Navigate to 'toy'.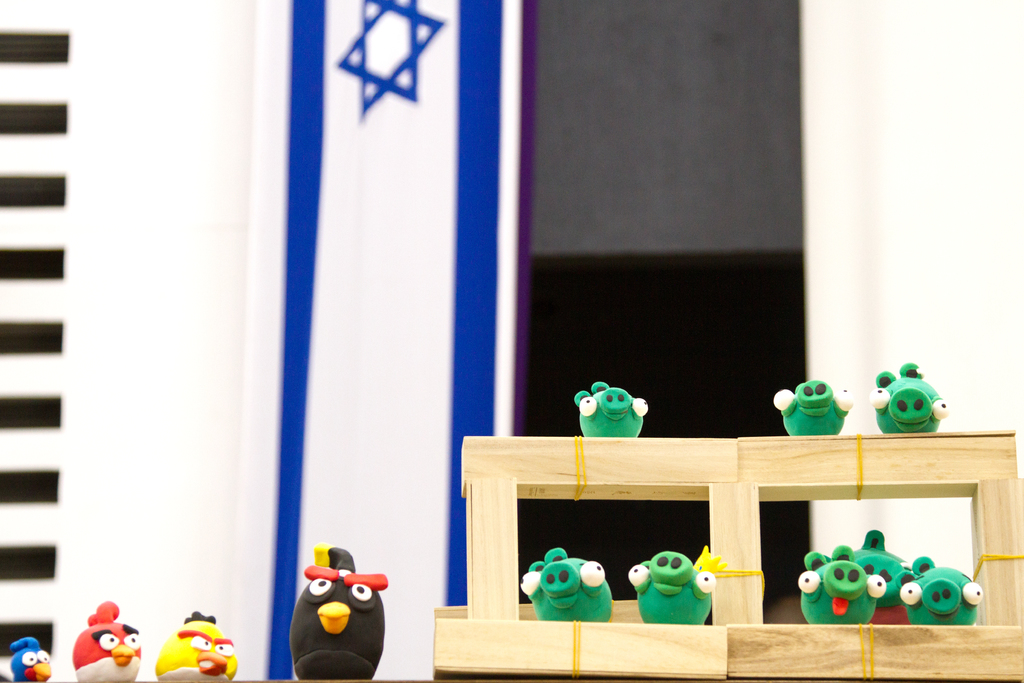
Navigation target: <region>869, 360, 947, 432</region>.
